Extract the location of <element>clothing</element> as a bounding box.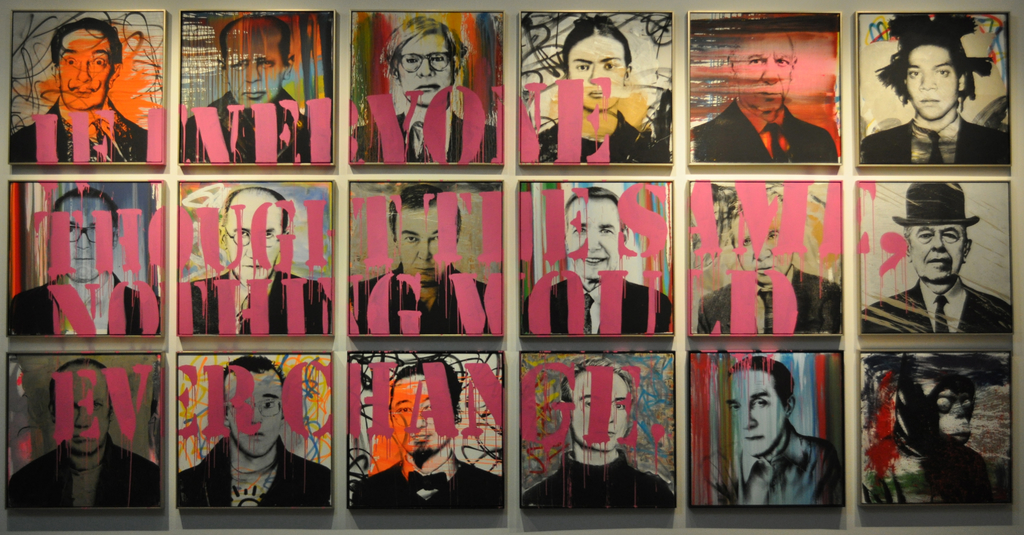
bbox=[8, 271, 157, 335].
